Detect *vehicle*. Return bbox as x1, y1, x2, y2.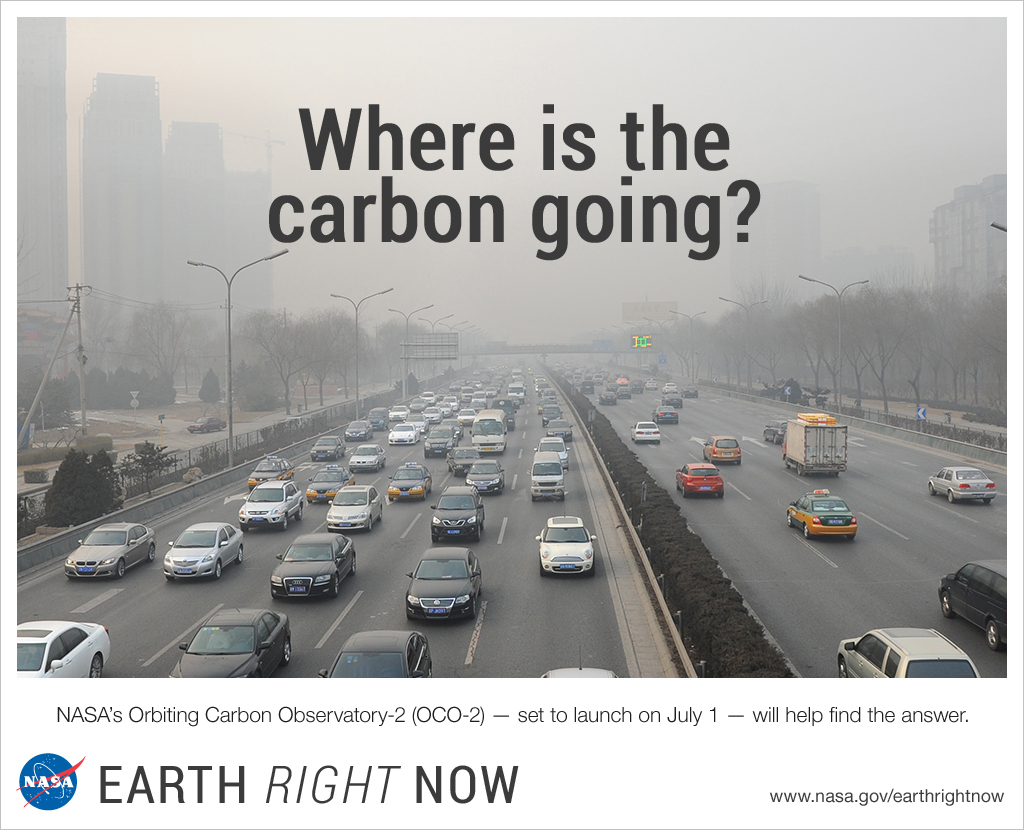
369, 409, 394, 426.
